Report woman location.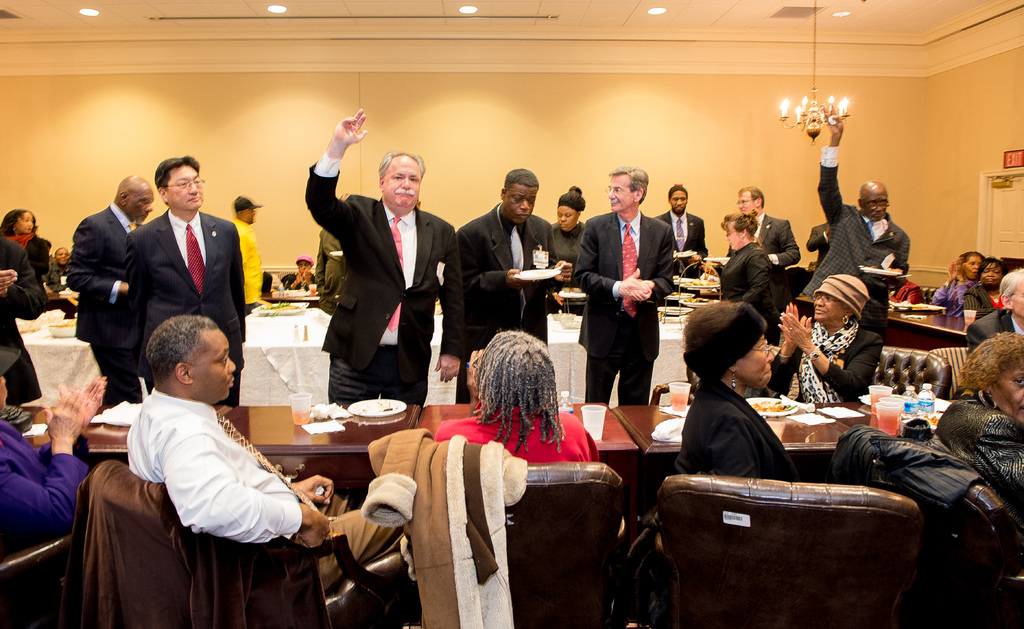
Report: (x1=929, y1=252, x2=984, y2=321).
